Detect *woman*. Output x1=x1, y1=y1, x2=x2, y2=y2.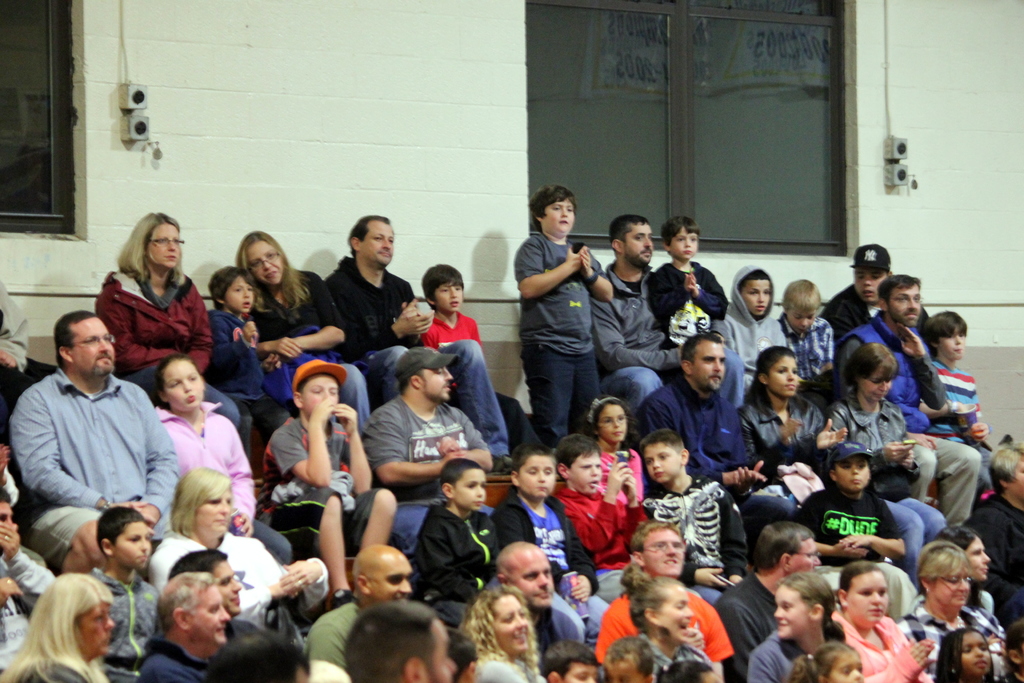
x1=463, y1=581, x2=548, y2=682.
